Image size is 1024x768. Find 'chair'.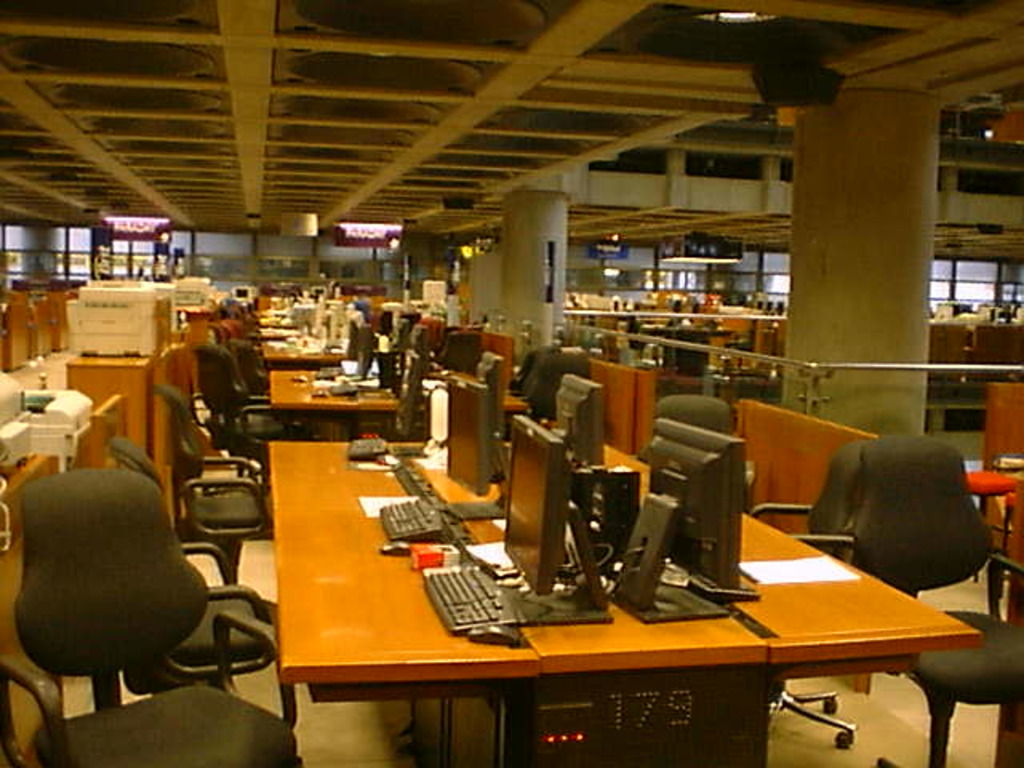
x1=634 y1=397 x2=738 y2=464.
